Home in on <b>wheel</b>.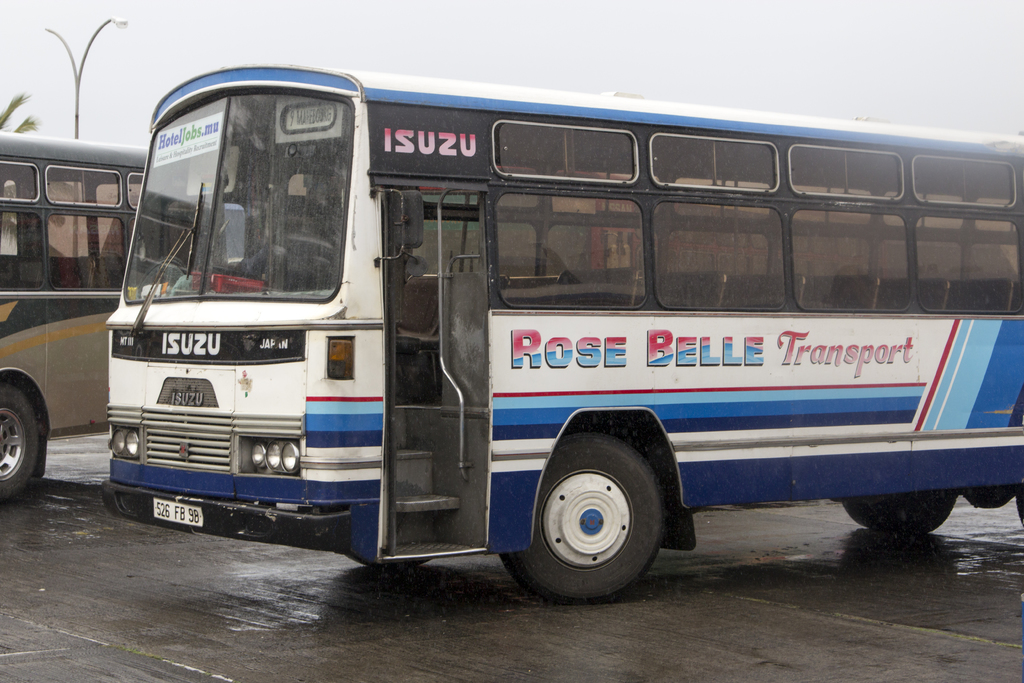
Homed in at x1=519, y1=425, x2=689, y2=603.
